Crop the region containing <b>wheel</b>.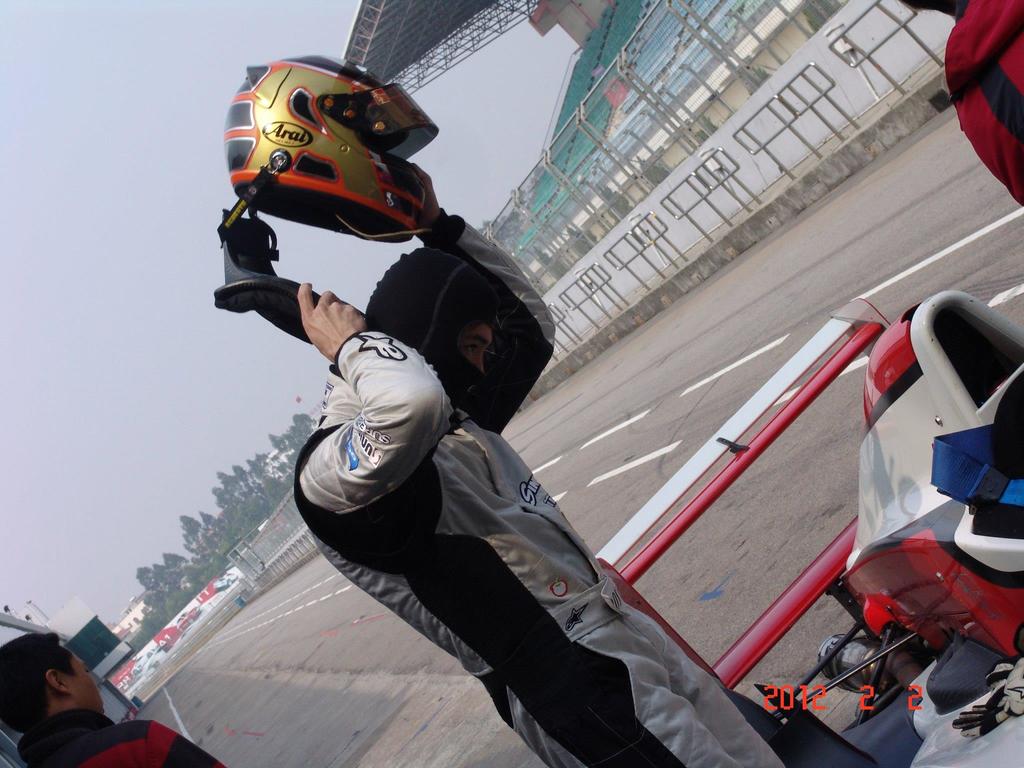
Crop region: (x1=723, y1=687, x2=781, y2=739).
